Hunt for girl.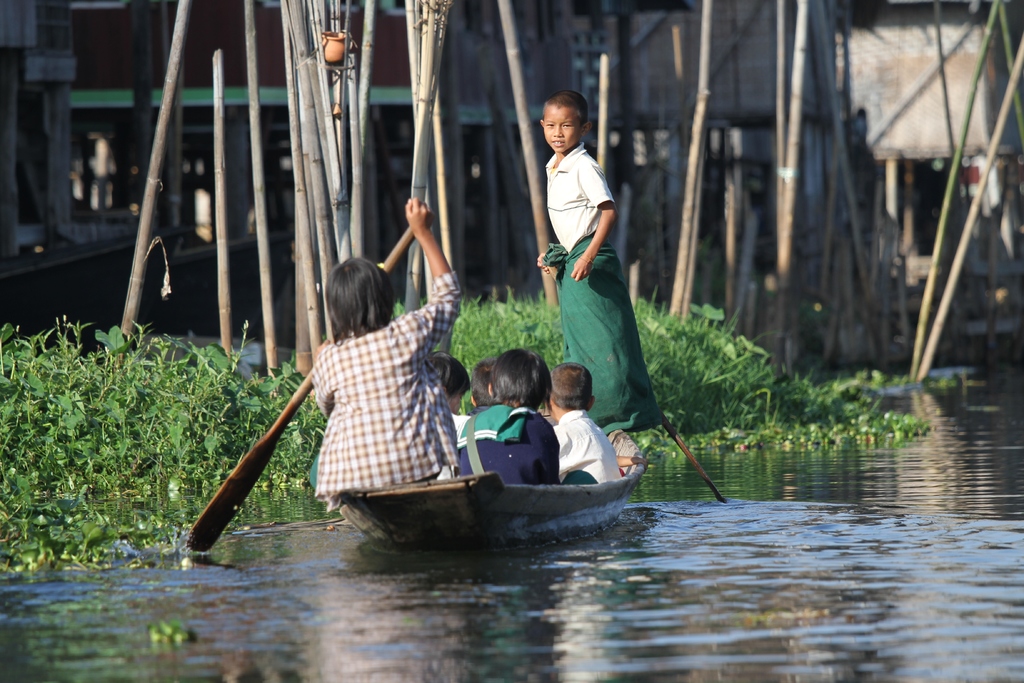
Hunted down at detection(304, 199, 465, 509).
